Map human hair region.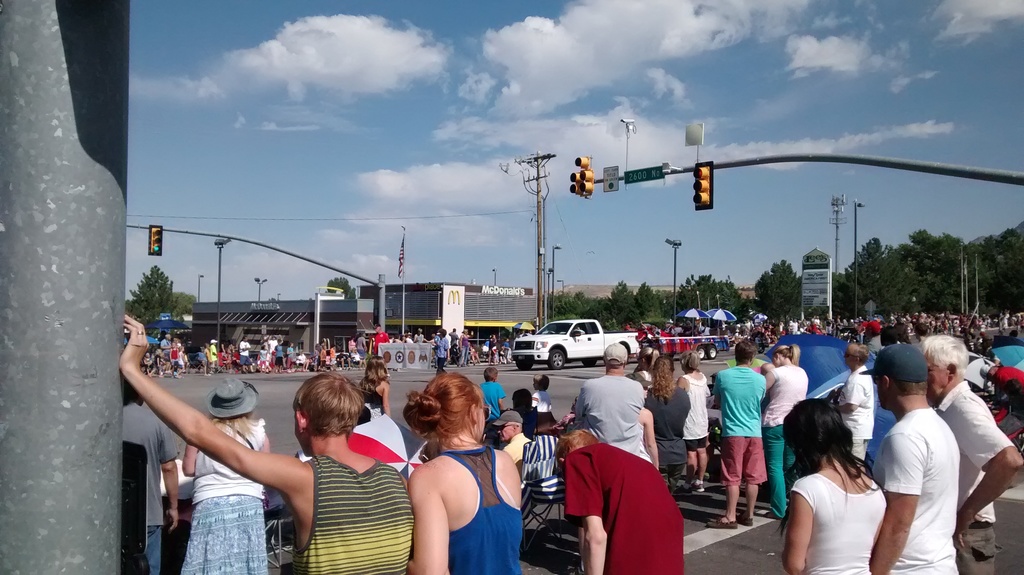
Mapped to (left=897, top=382, right=930, bottom=397).
